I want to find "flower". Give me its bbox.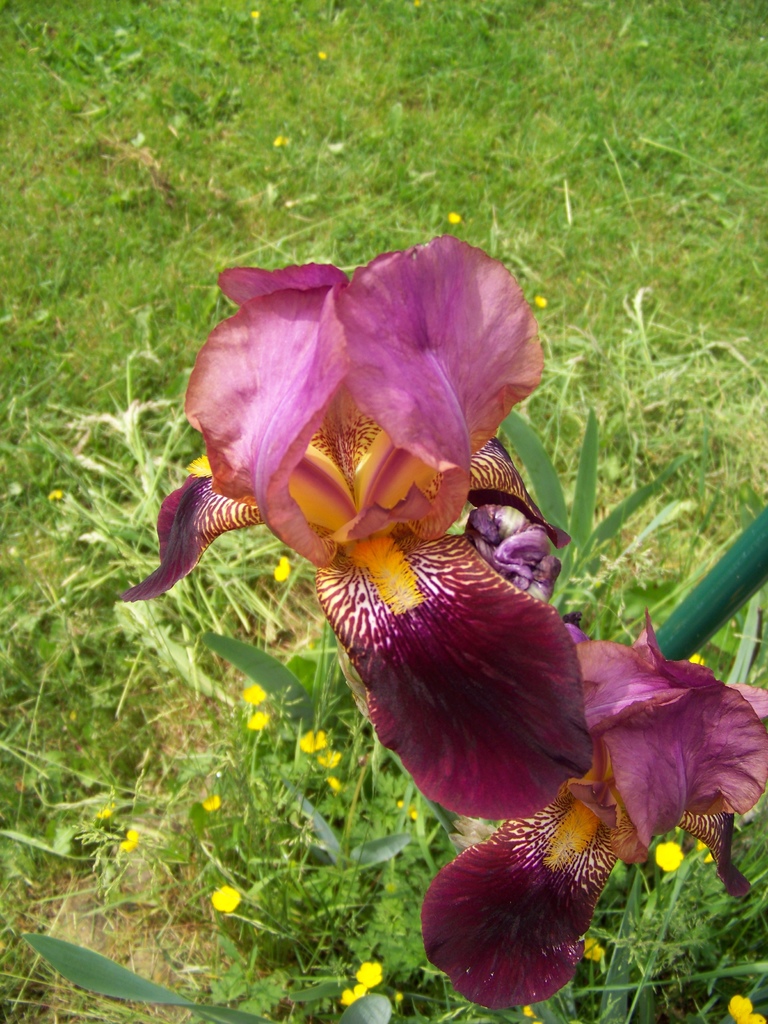
Rect(728, 994, 754, 1020).
